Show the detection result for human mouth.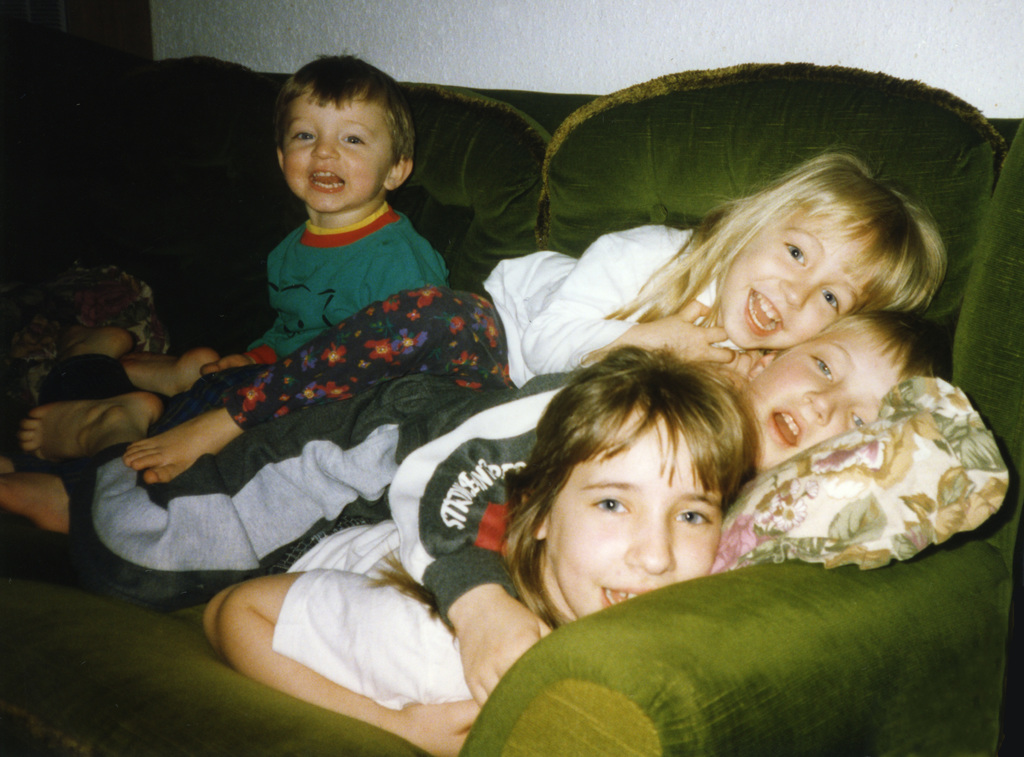
600:583:650:609.
